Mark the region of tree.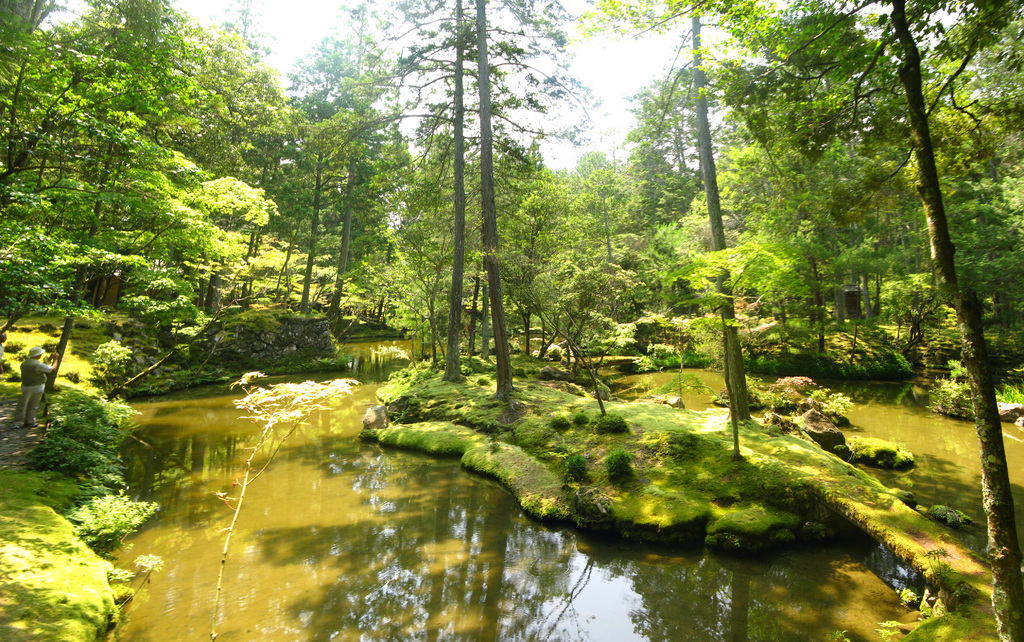
Region: [left=344, top=0, right=524, bottom=387].
